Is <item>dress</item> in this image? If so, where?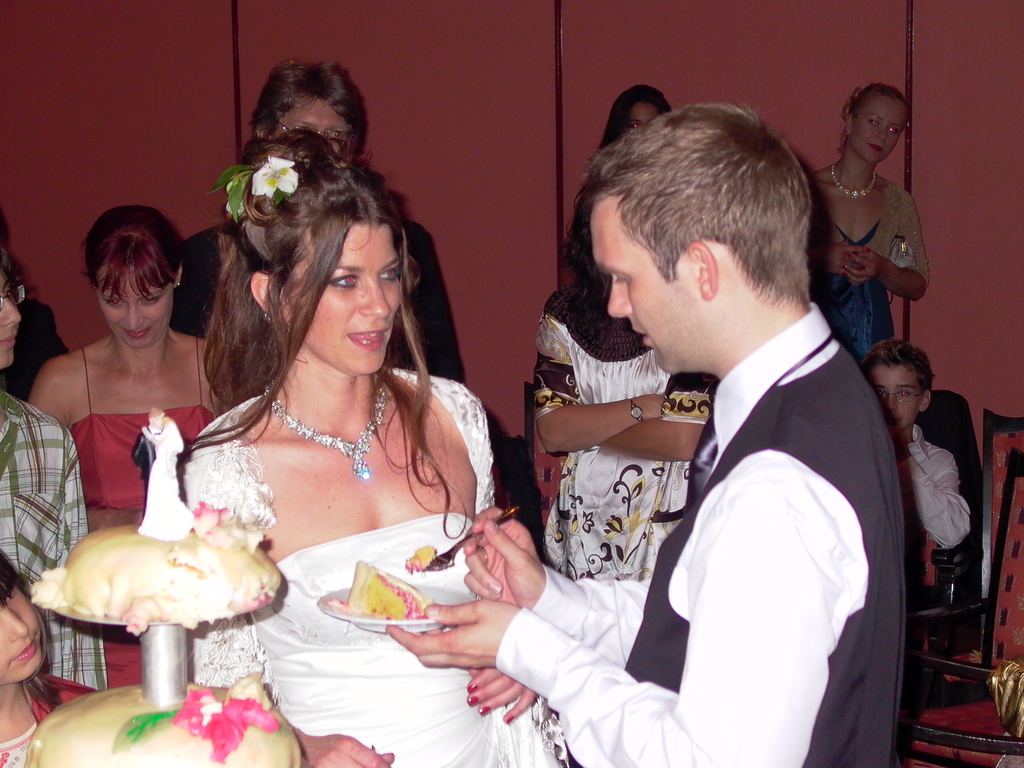
Yes, at bbox=(179, 367, 570, 767).
